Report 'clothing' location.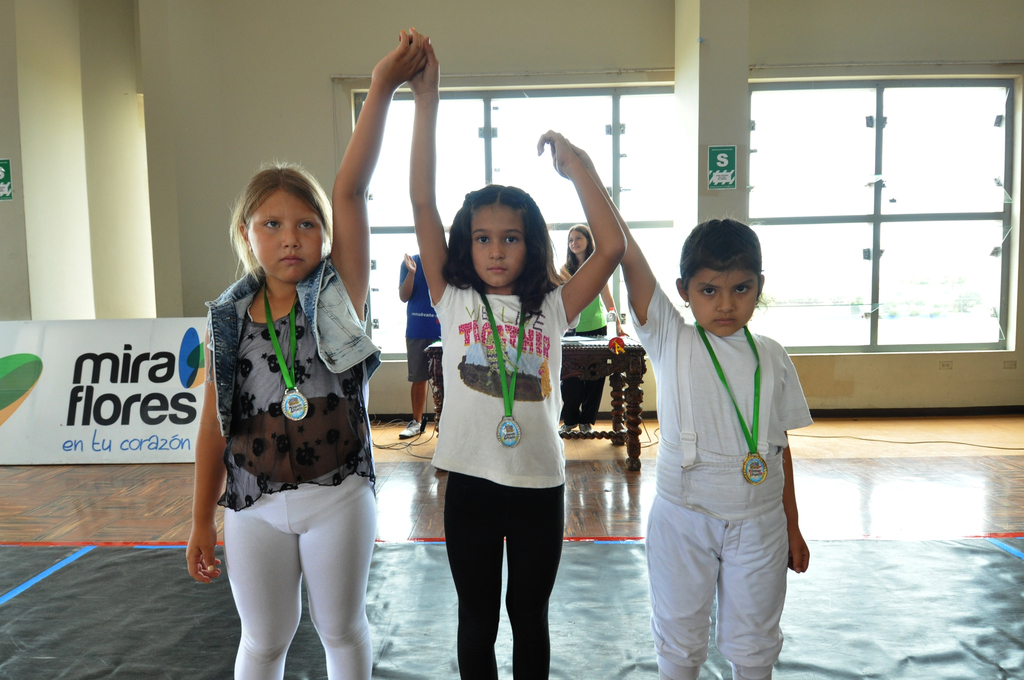
Report: [x1=397, y1=253, x2=447, y2=382].
